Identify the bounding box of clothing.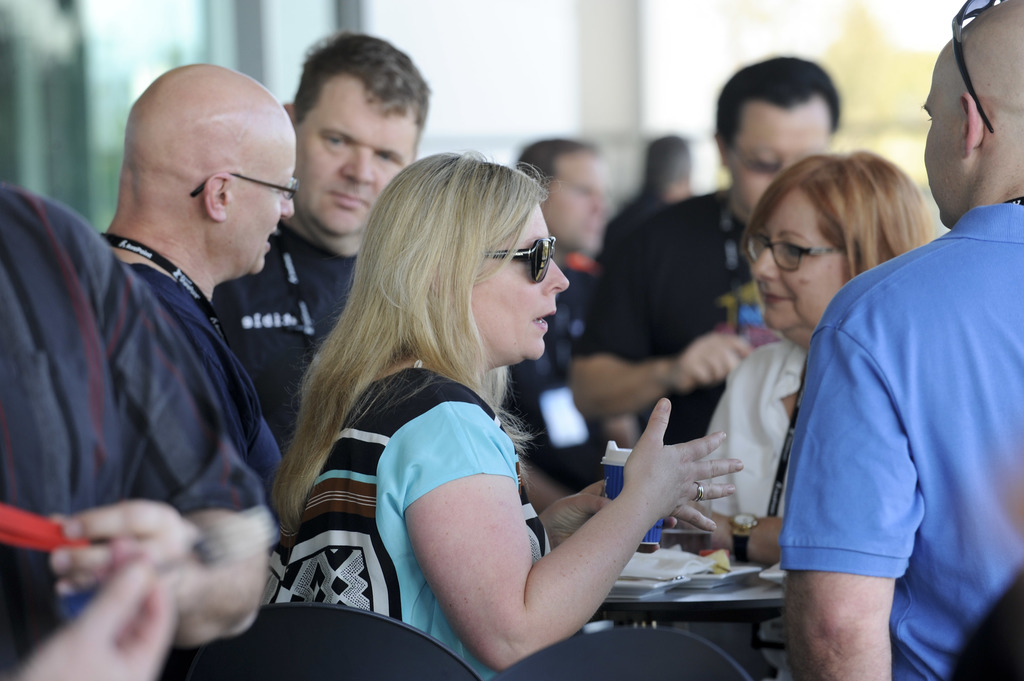
x1=0 y1=183 x2=278 y2=680.
